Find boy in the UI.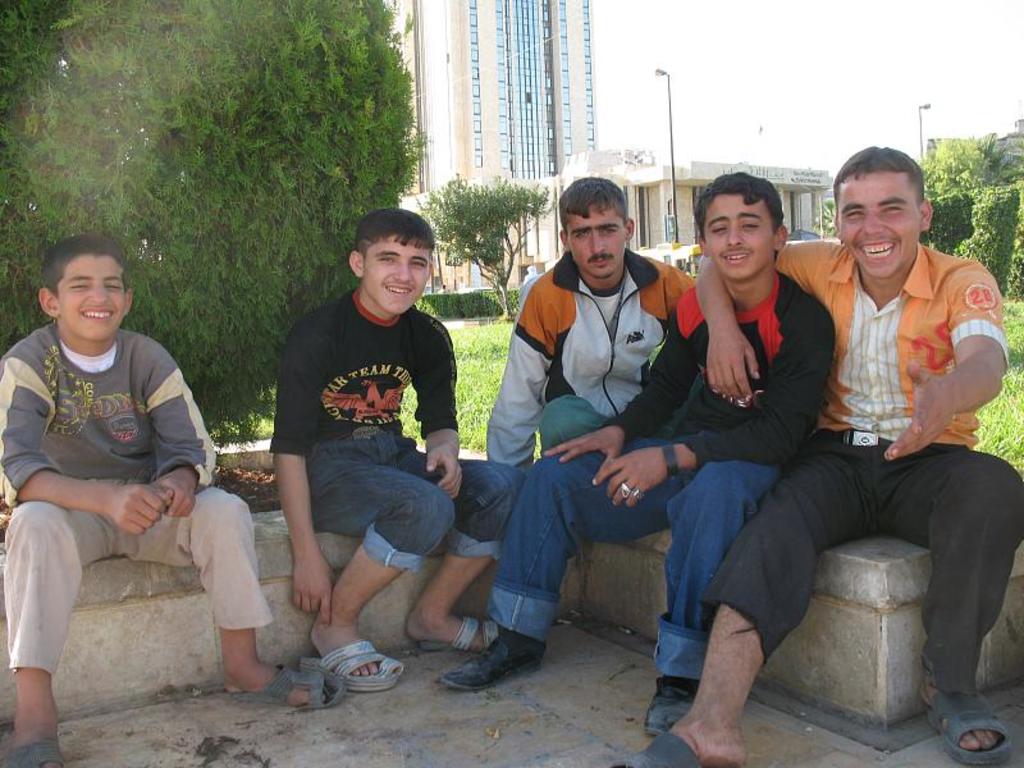
UI element at 486/175/695/470.
